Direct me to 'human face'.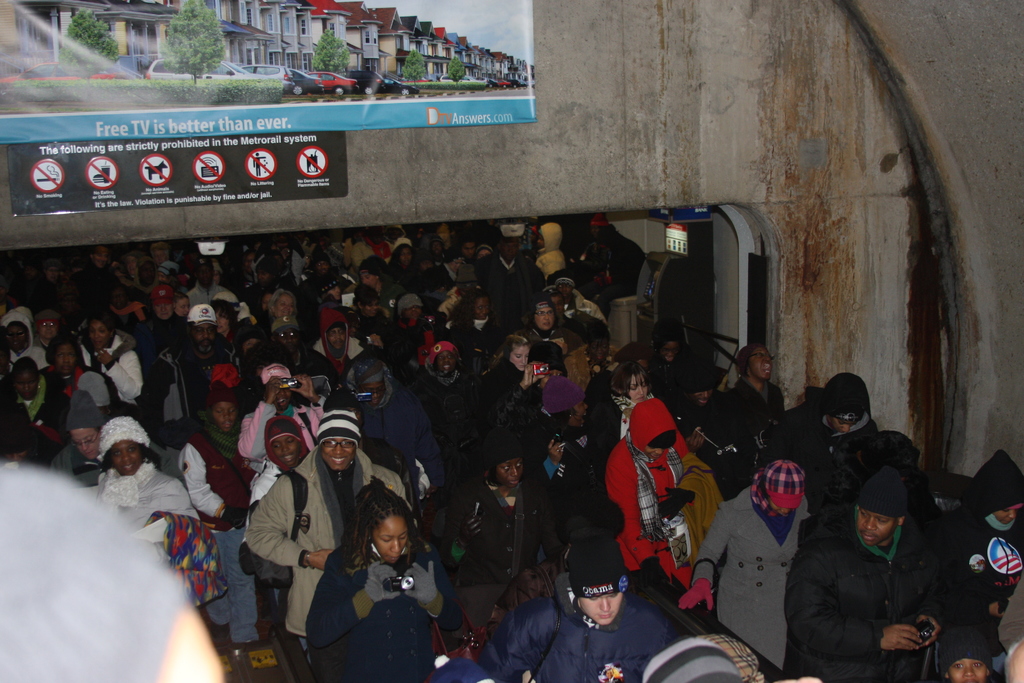
Direction: <region>316, 438, 358, 473</region>.
